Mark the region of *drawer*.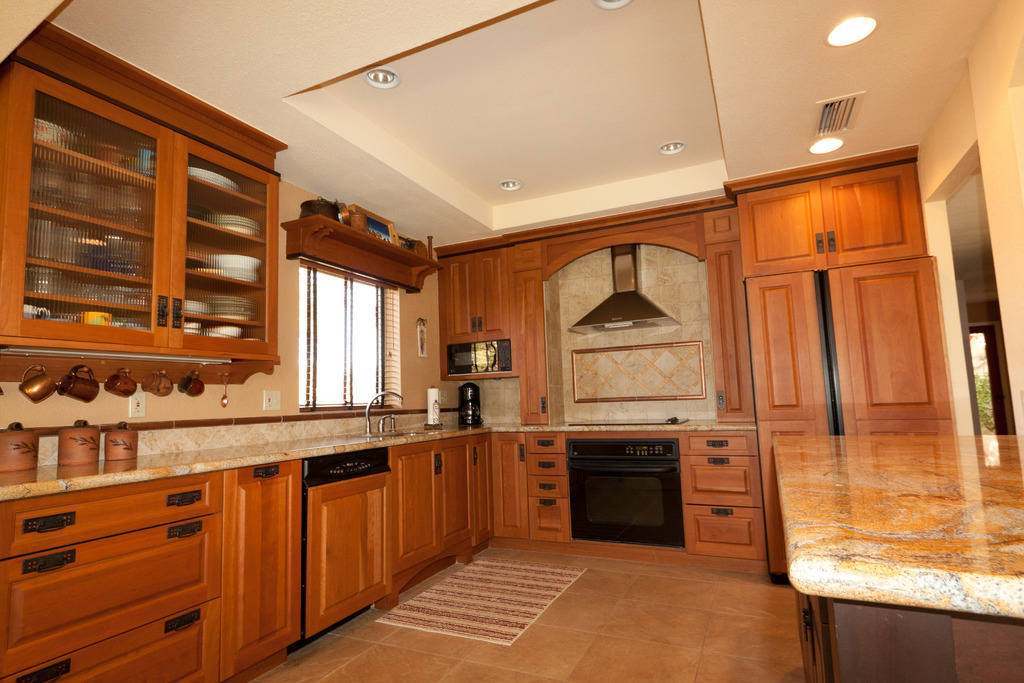
Region: box=[527, 494, 570, 539].
